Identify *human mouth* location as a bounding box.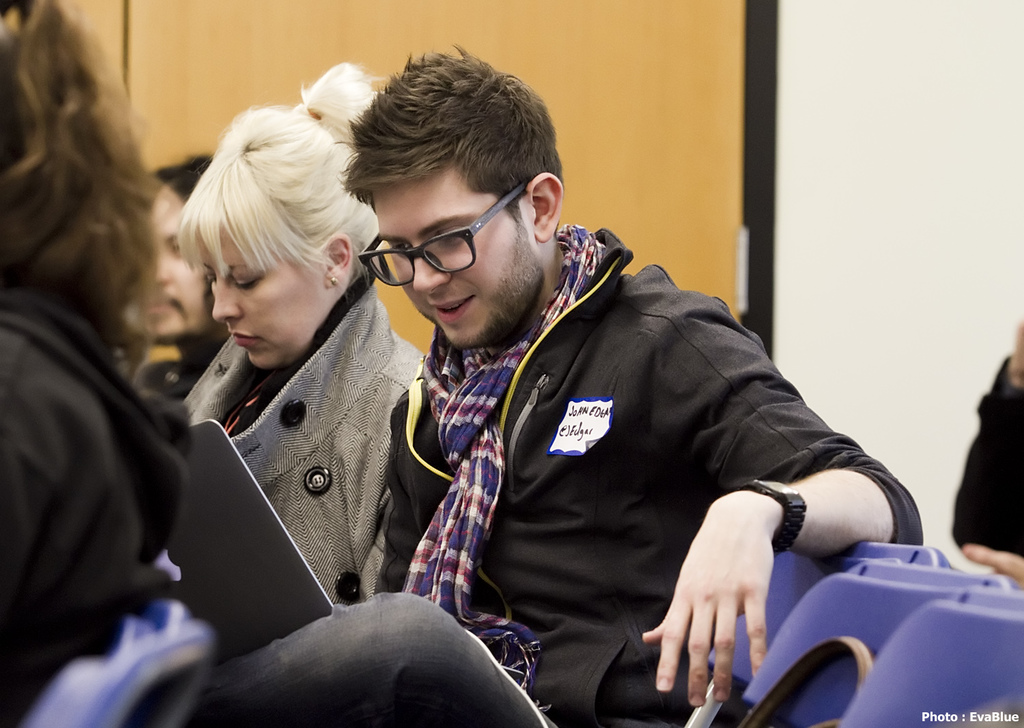
{"left": 434, "top": 302, "right": 470, "bottom": 319}.
